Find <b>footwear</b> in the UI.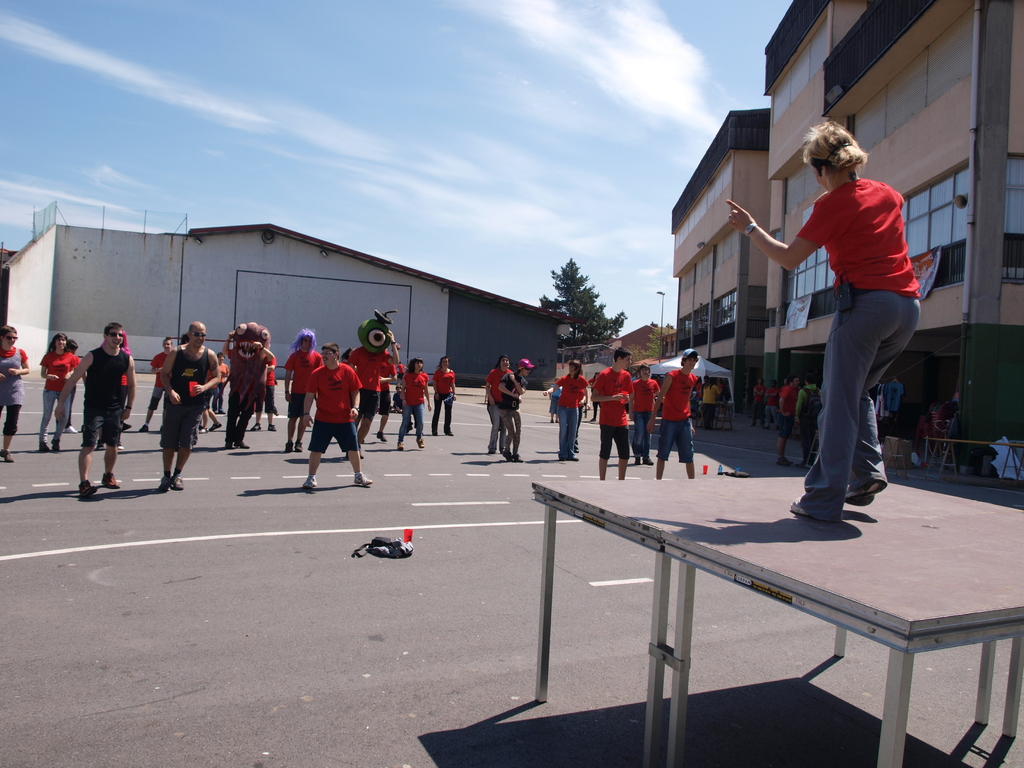
UI element at Rect(100, 475, 118, 490).
